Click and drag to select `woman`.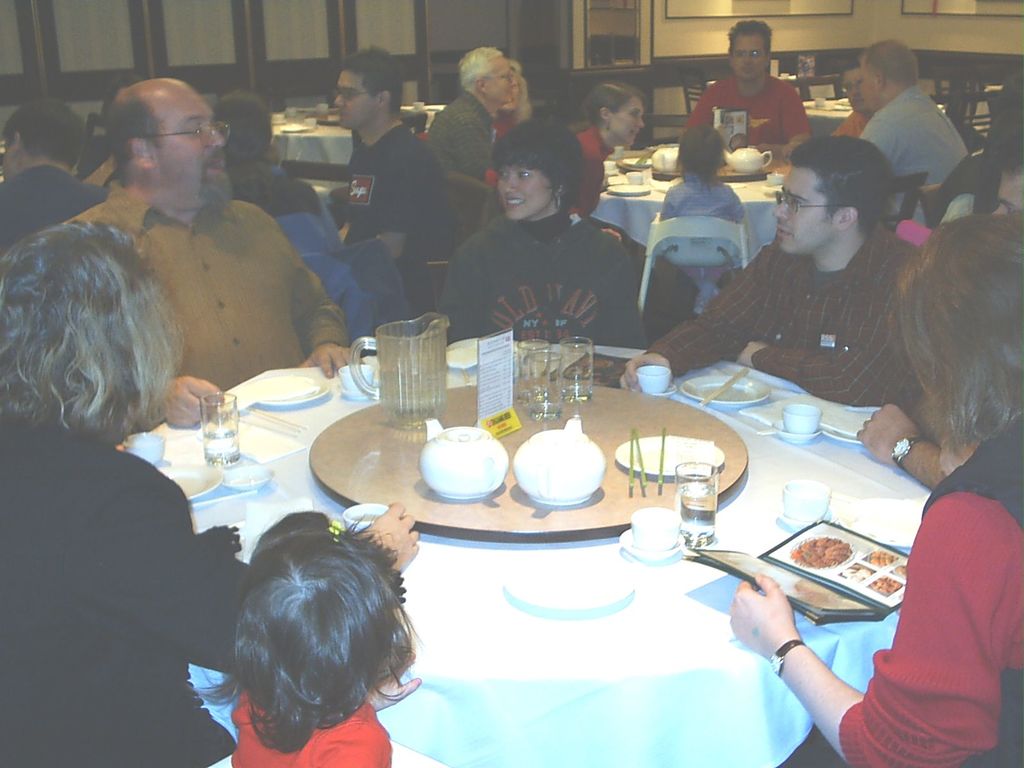
Selection: [left=429, top=127, right=660, bottom=399].
